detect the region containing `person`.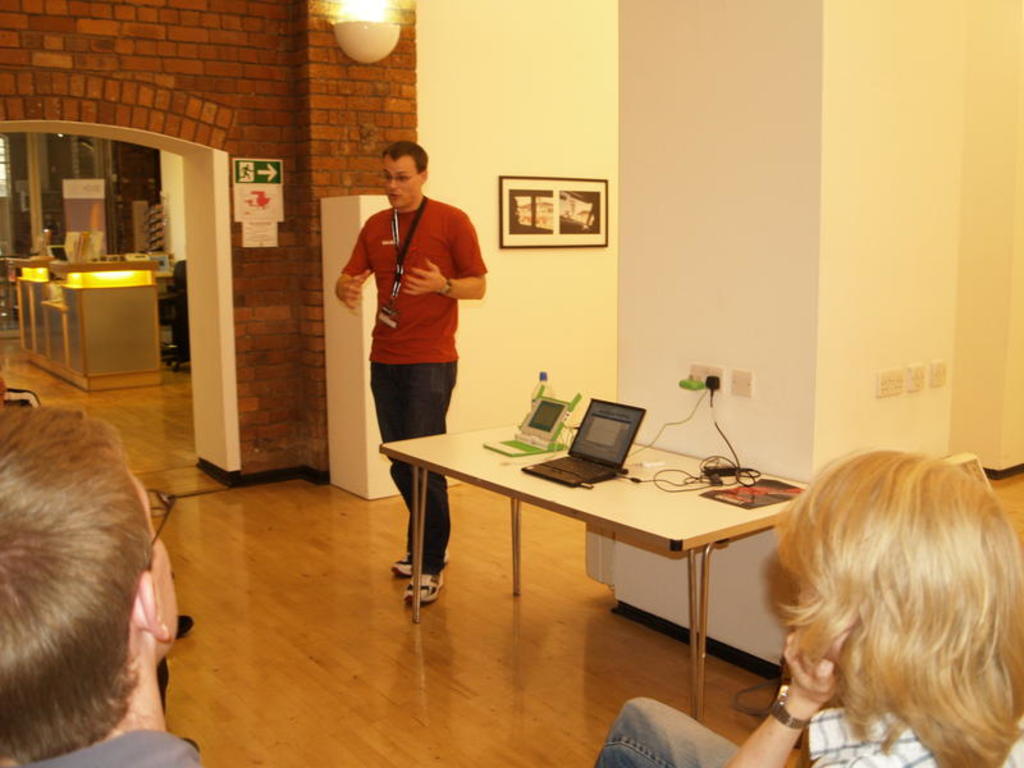
329/137/489/613.
